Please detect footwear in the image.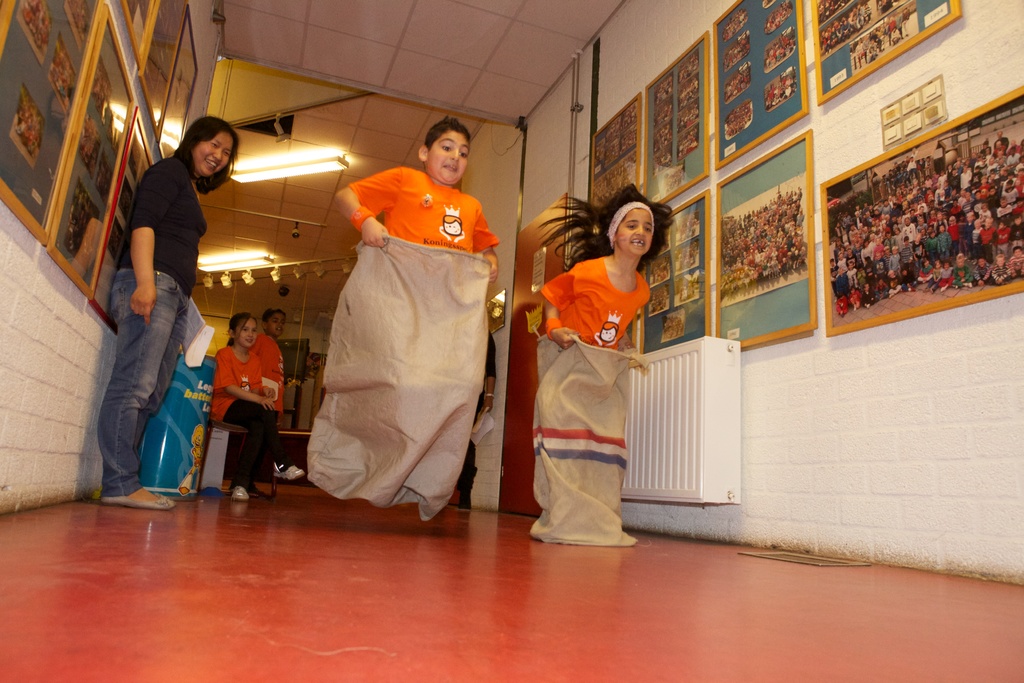
box(98, 487, 174, 514).
